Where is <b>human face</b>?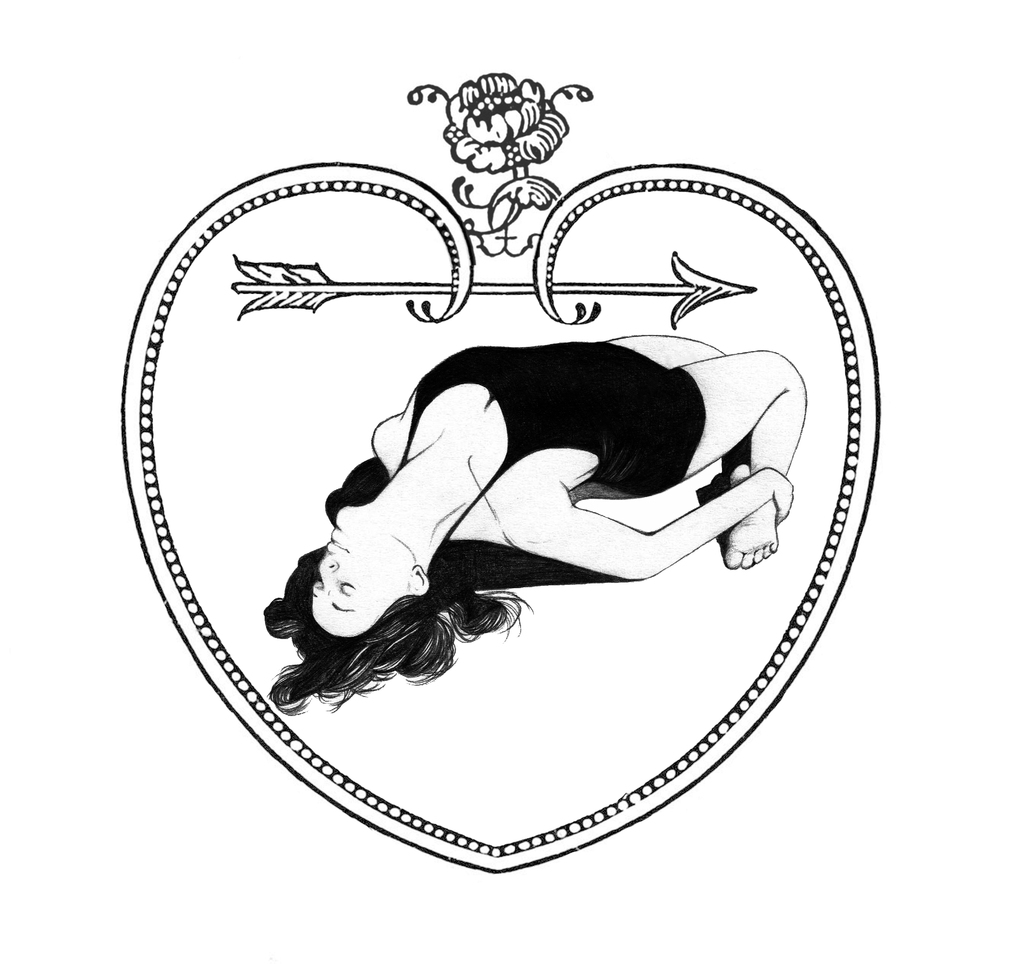
bbox=[313, 506, 411, 638].
